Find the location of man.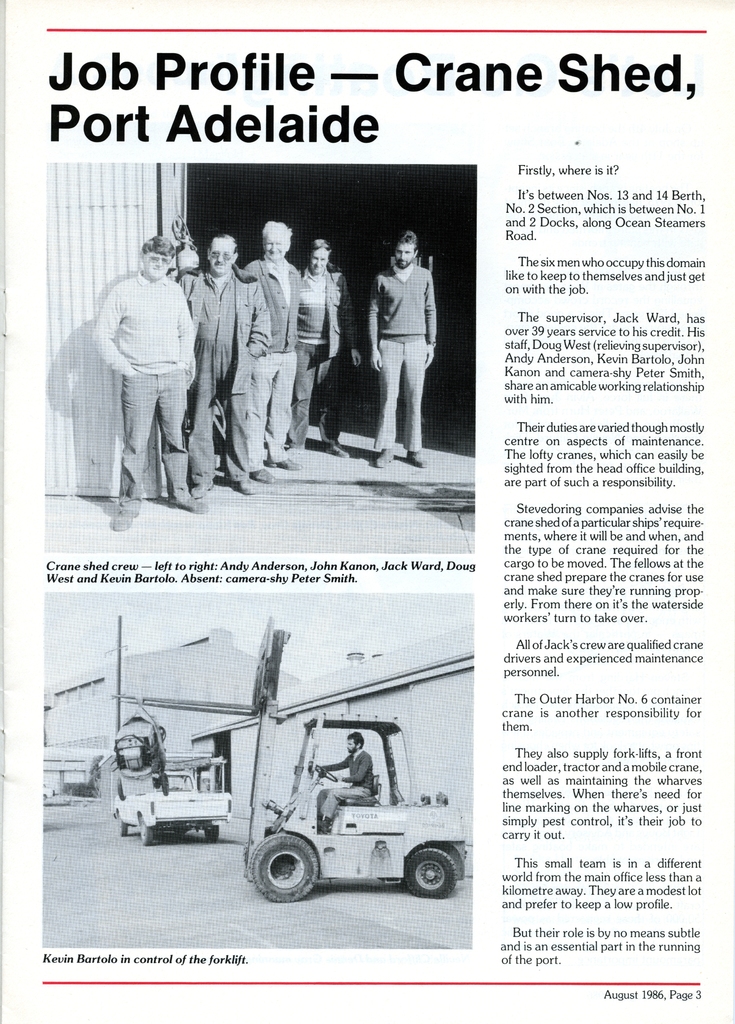
Location: 176:234:271:497.
